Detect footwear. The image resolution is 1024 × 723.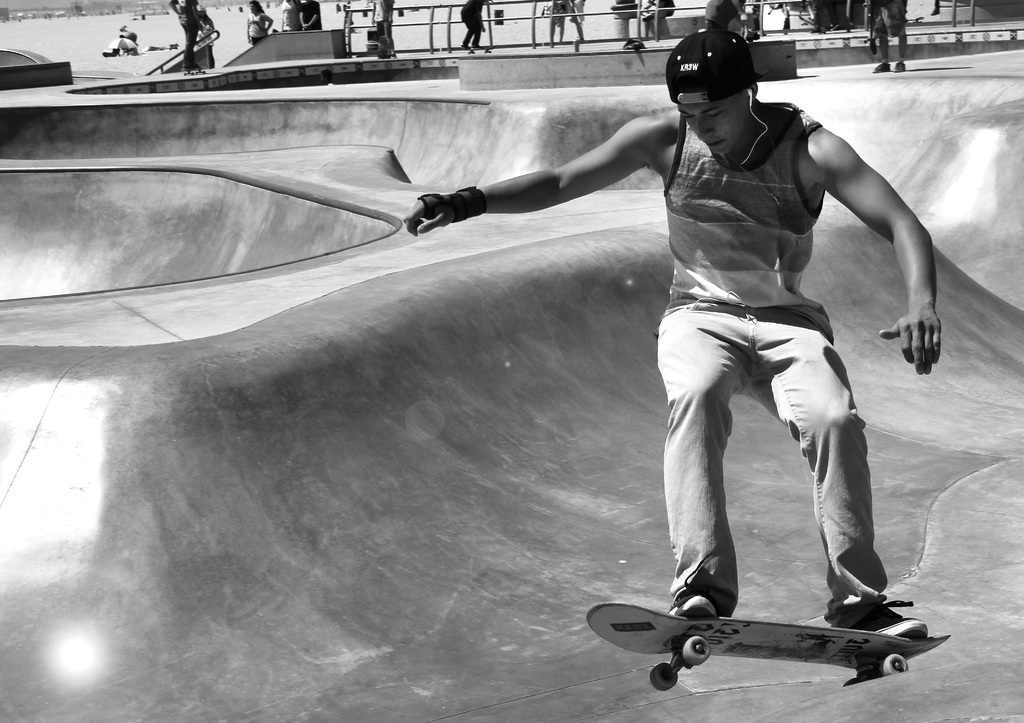
{"left": 877, "top": 67, "right": 887, "bottom": 72}.
